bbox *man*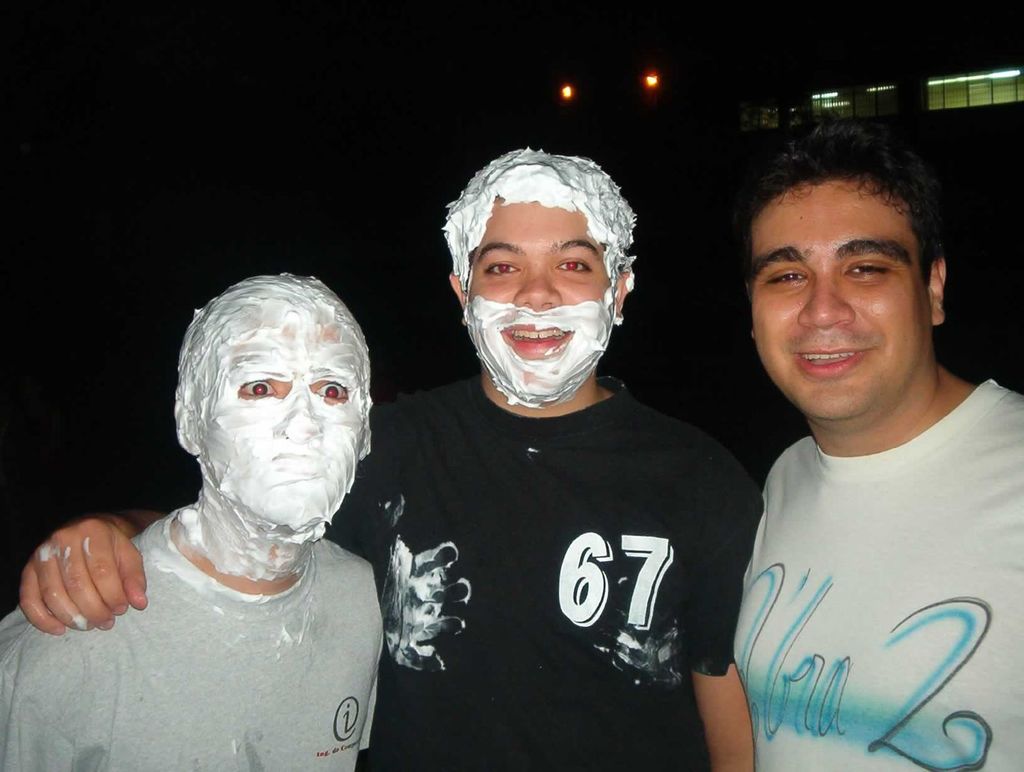
[x1=681, y1=124, x2=1023, y2=771]
